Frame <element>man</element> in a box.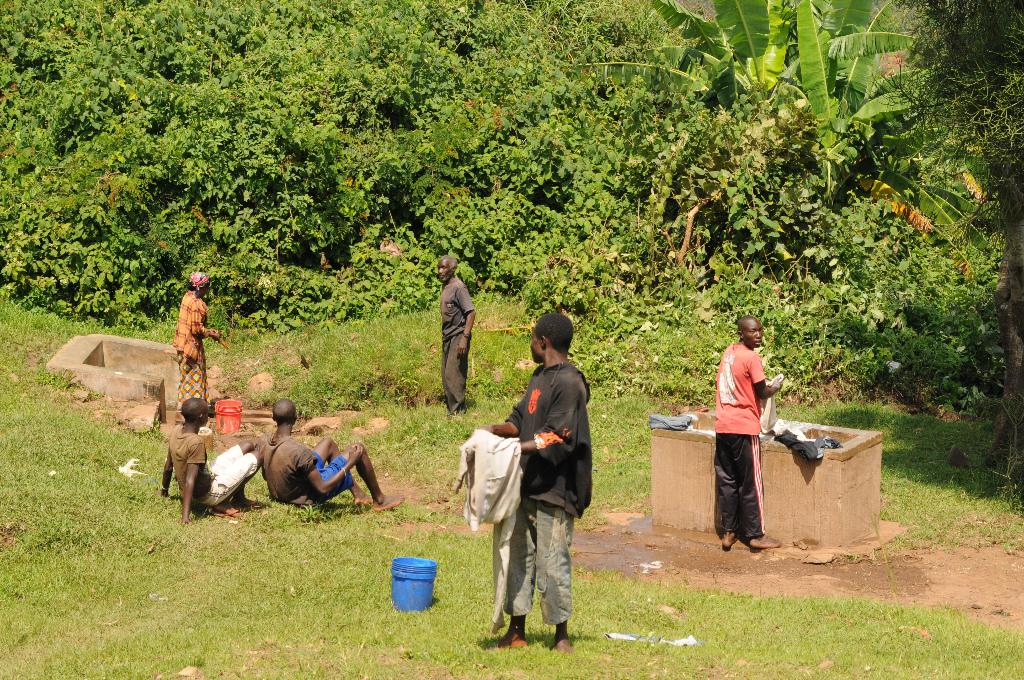
254/397/404/512.
